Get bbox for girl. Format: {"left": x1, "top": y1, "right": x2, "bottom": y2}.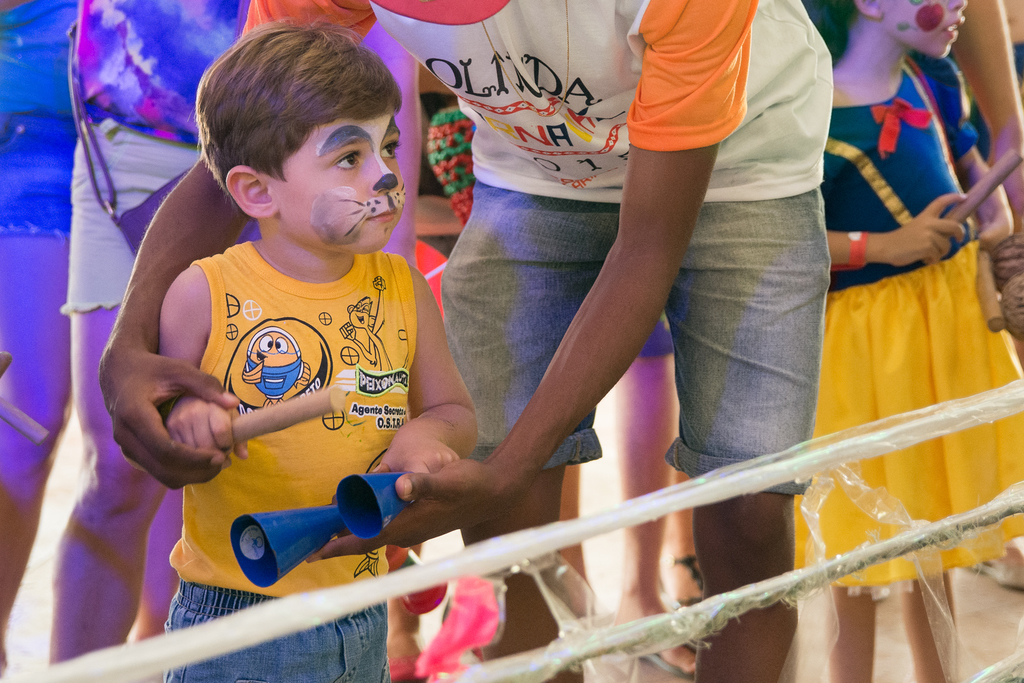
{"left": 793, "top": 0, "right": 1023, "bottom": 682}.
